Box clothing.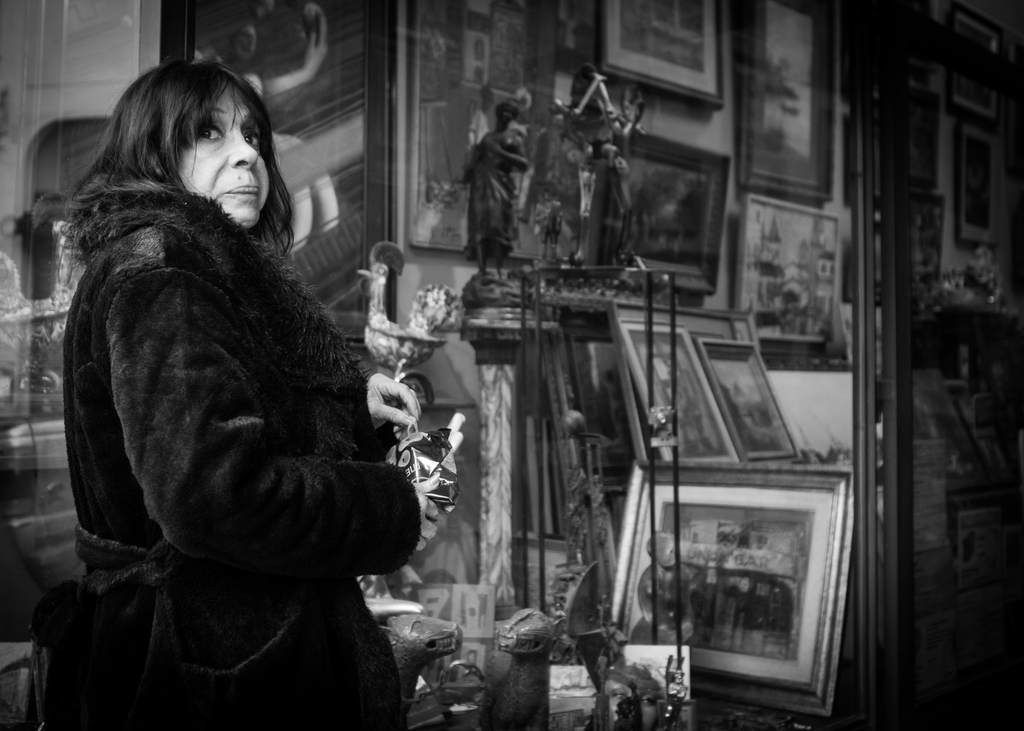
select_region(46, 121, 435, 705).
